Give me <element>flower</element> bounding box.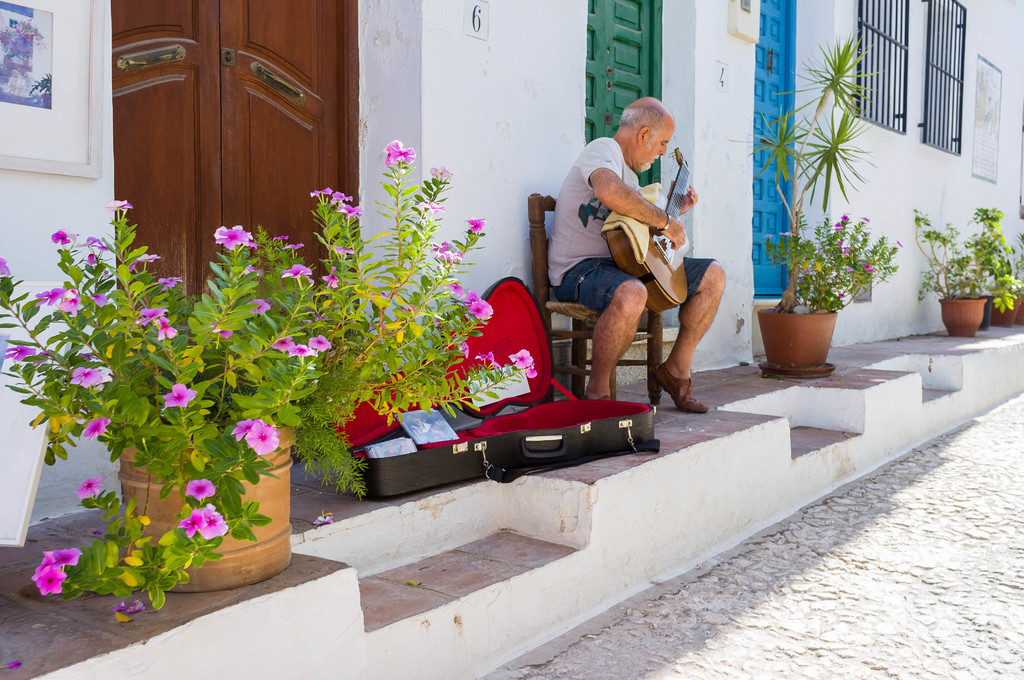
<box>37,560,70,592</box>.
